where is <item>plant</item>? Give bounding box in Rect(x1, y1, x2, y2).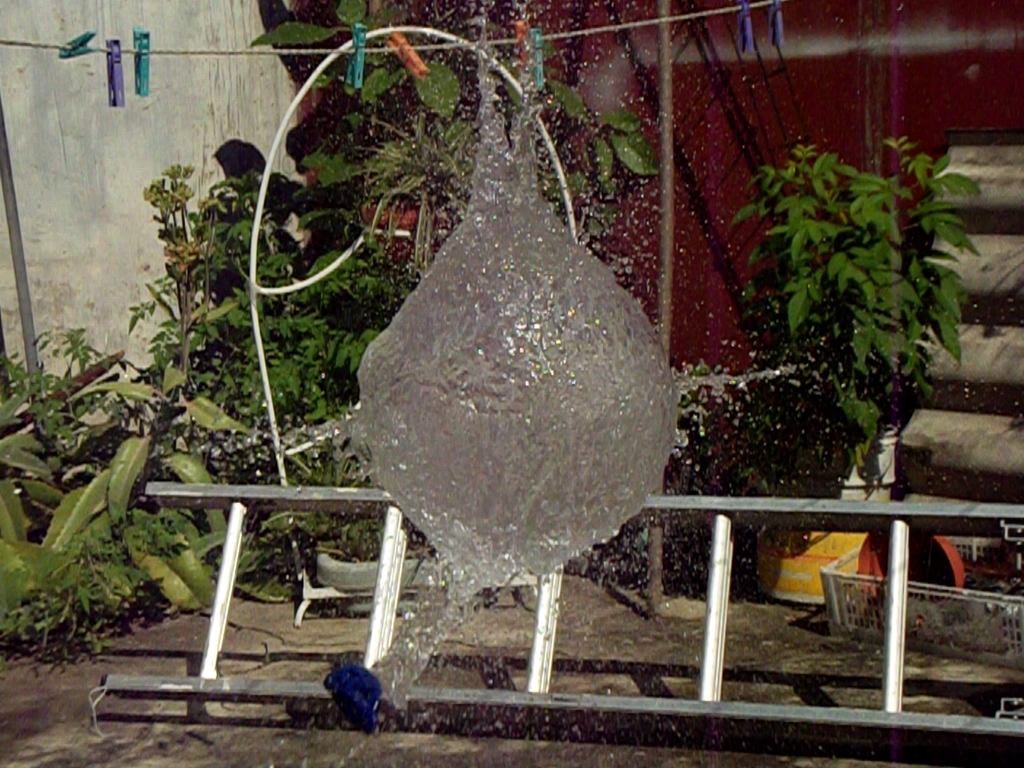
Rect(28, 314, 177, 670).
